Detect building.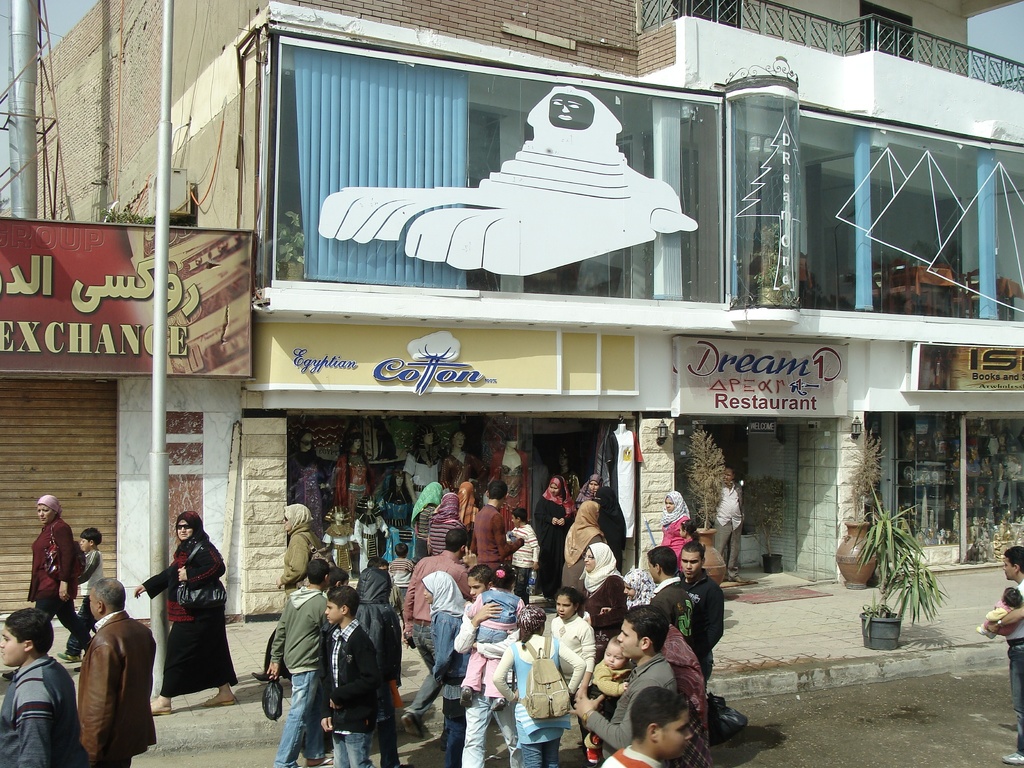
Detected at 34,0,1023,621.
